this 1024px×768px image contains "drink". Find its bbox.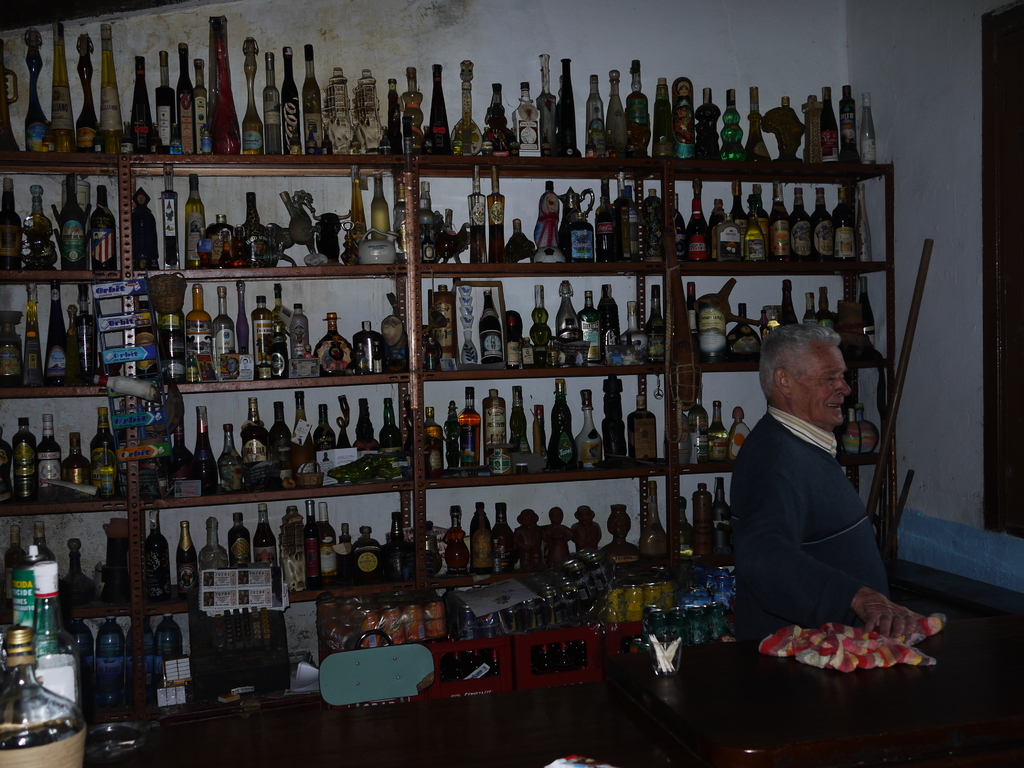
bbox=(594, 170, 618, 262).
